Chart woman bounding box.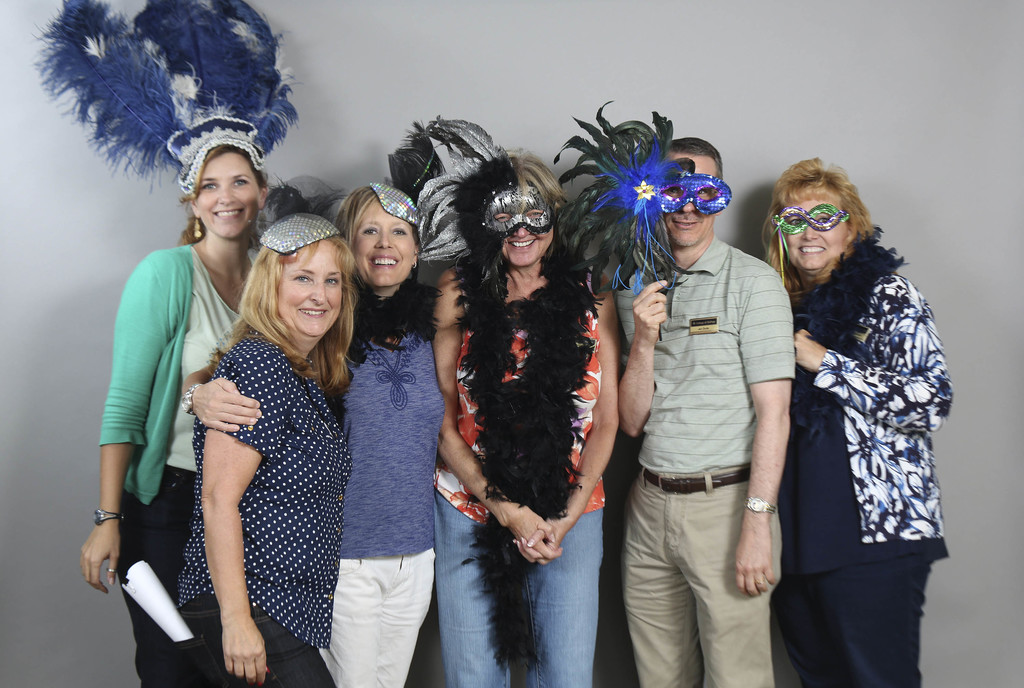
Charted: (79,142,266,687).
